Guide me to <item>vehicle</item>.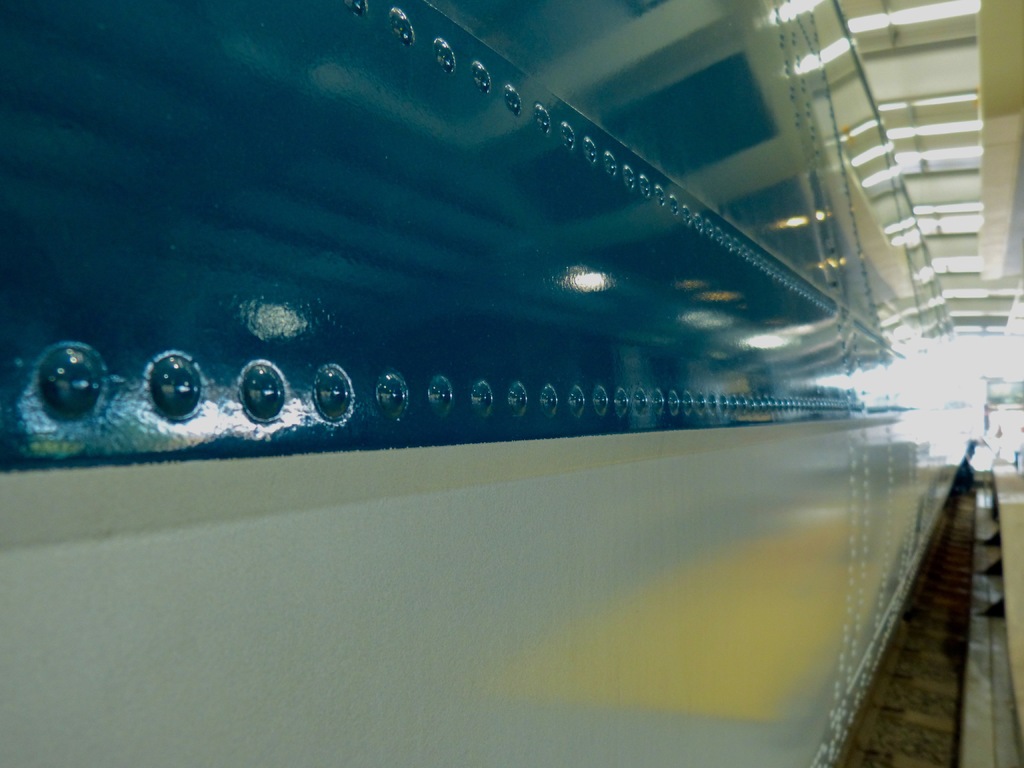
Guidance: 0 0 980 767.
